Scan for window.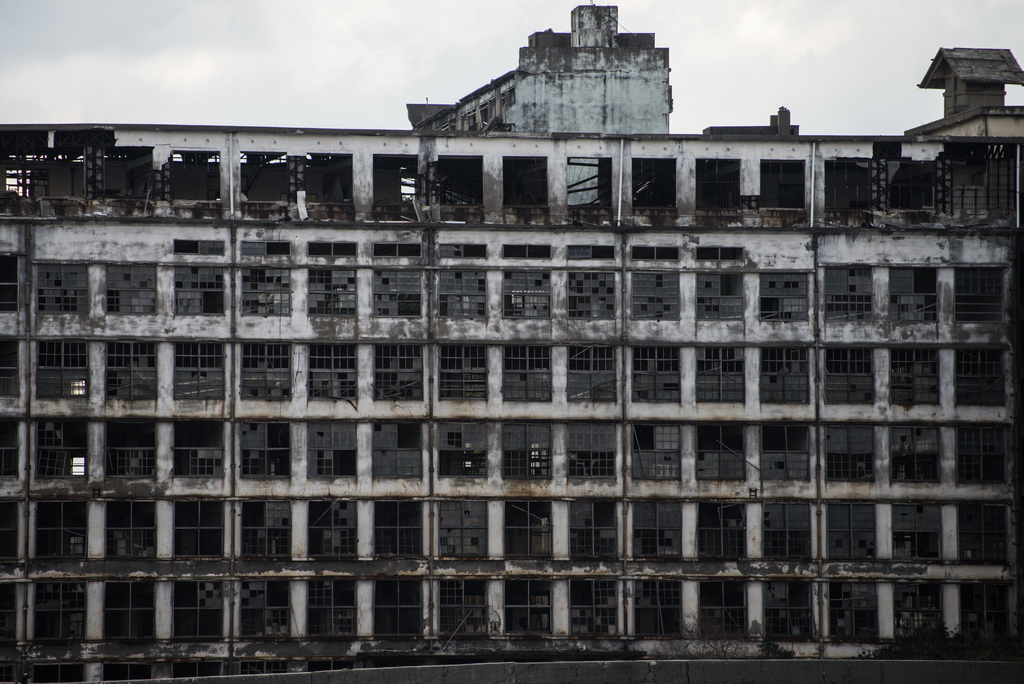
Scan result: [x1=630, y1=346, x2=686, y2=403].
